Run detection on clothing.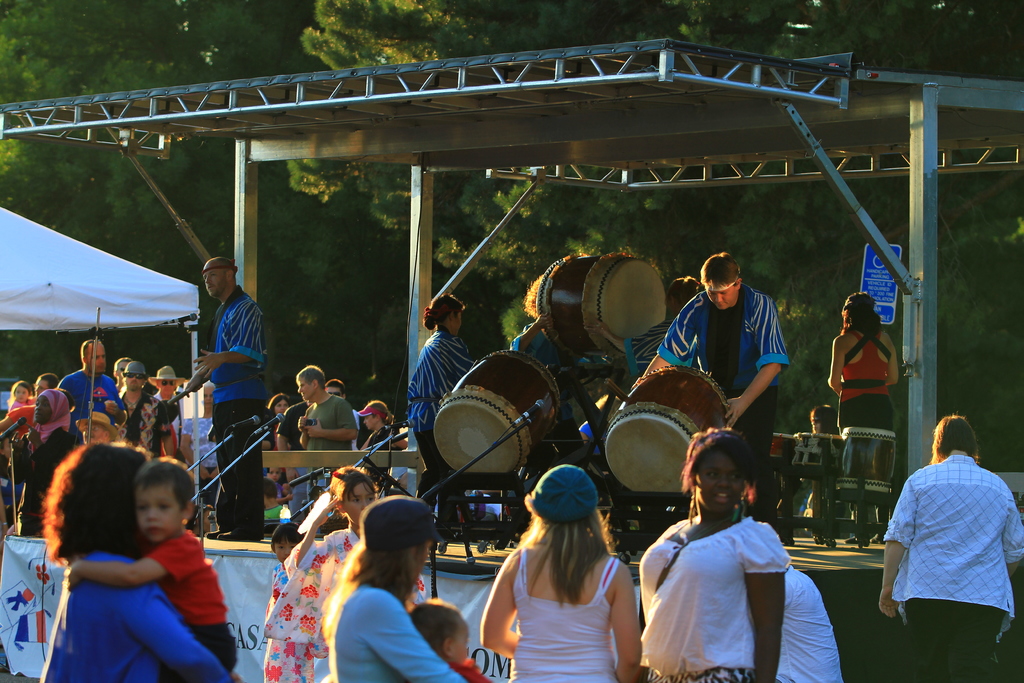
Result: 648/495/830/676.
